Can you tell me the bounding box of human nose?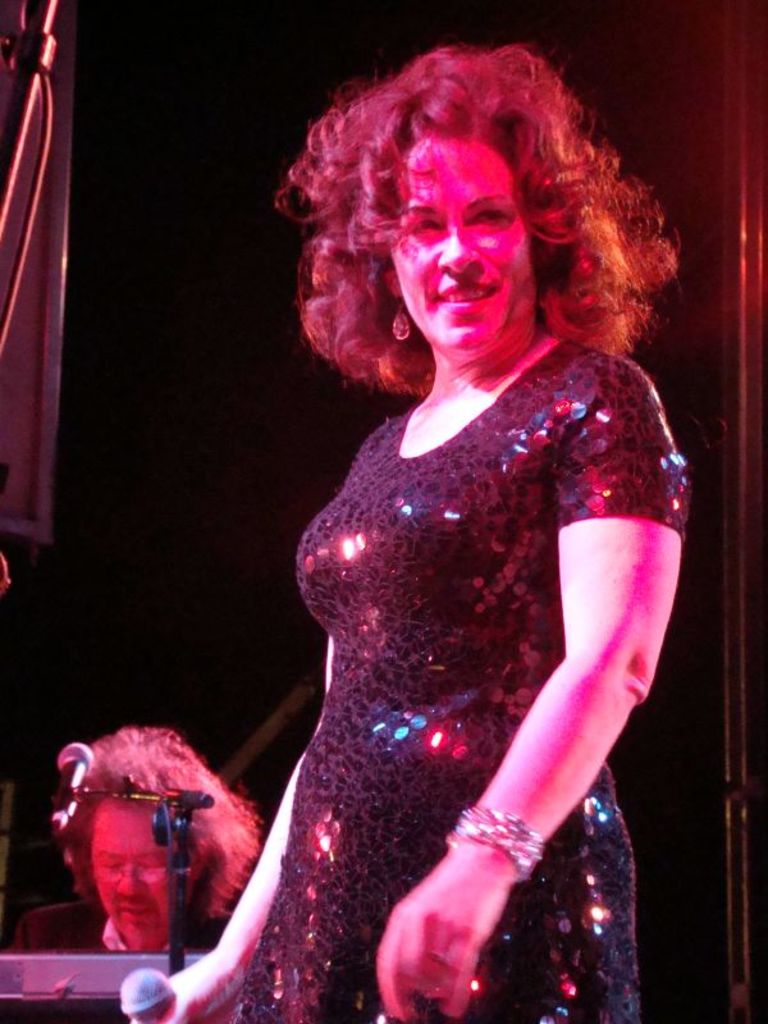
box=[439, 218, 477, 274].
